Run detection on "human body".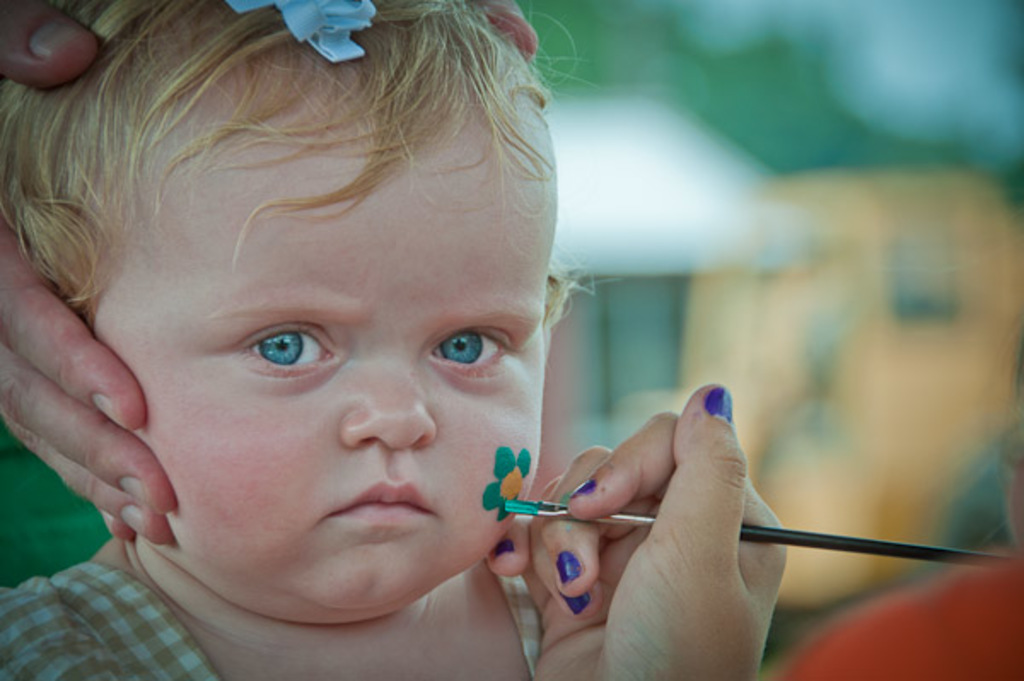
Result: Rect(0, 0, 577, 592).
